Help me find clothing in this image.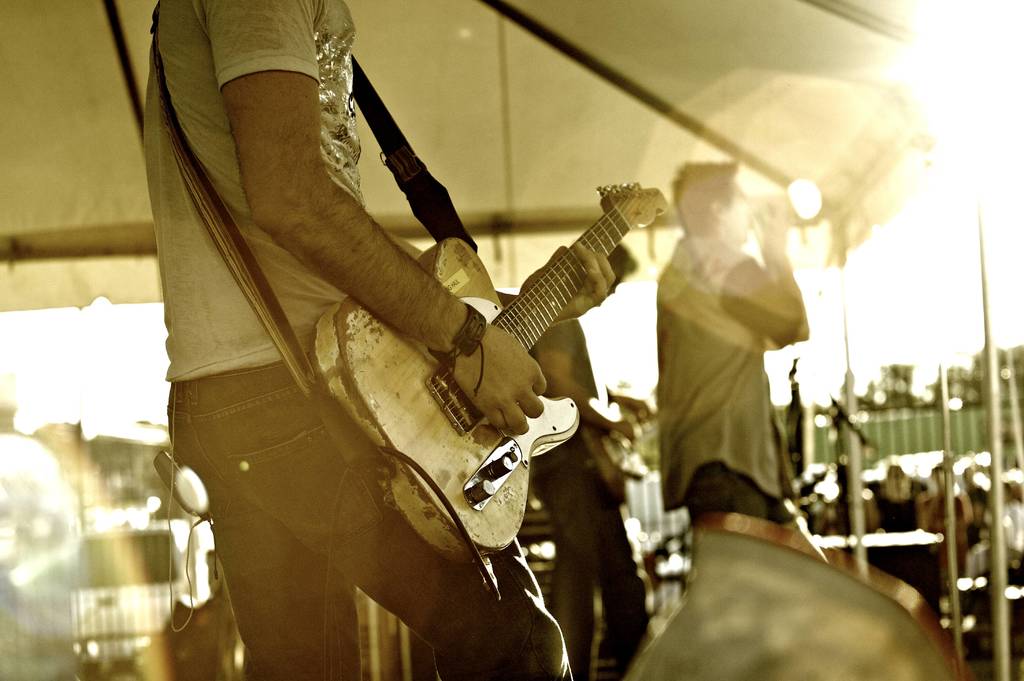
Found it: locate(141, 0, 574, 680).
